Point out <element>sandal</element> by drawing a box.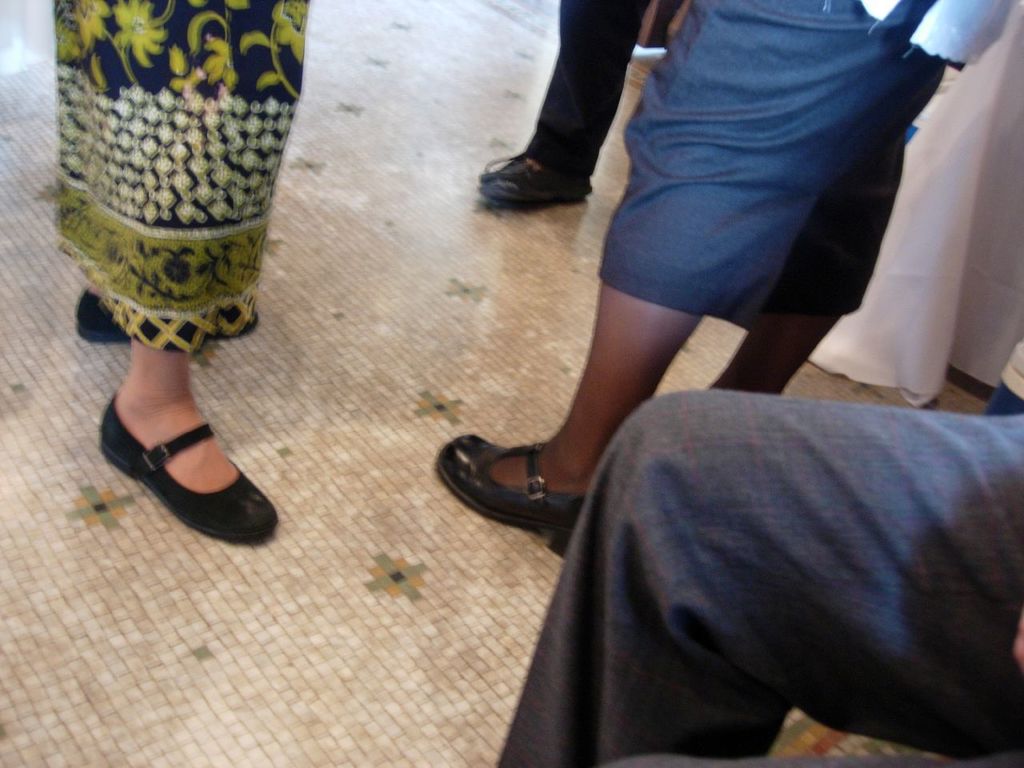
[77,295,259,341].
